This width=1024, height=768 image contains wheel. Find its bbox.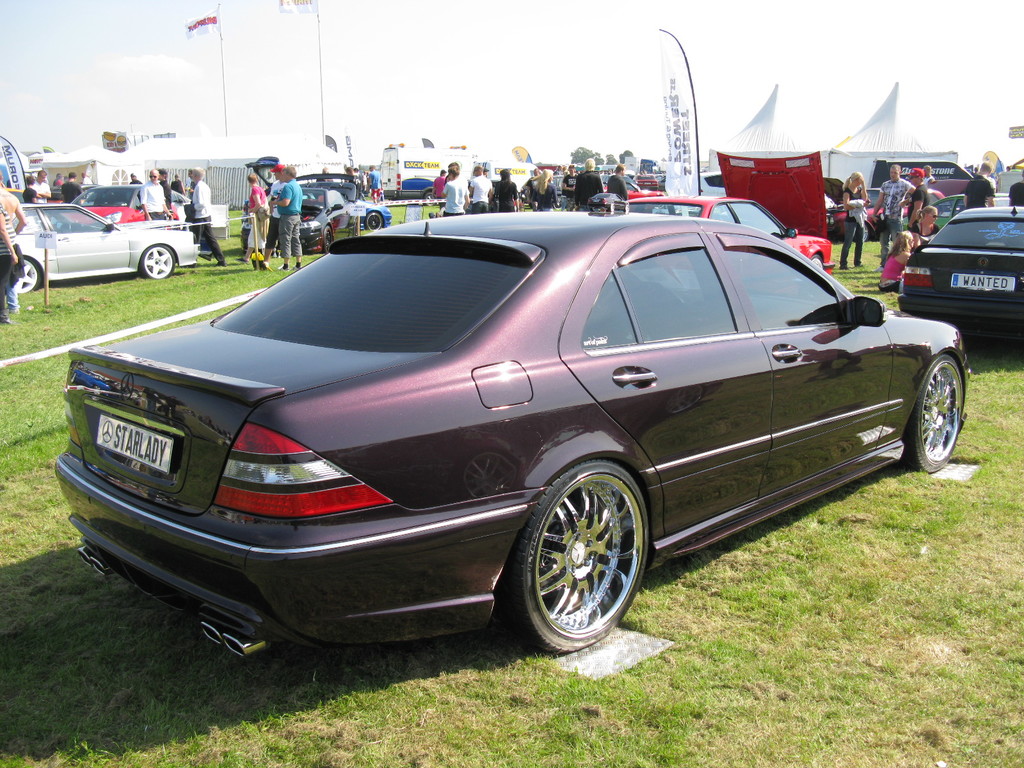
Rect(590, 206, 593, 212).
